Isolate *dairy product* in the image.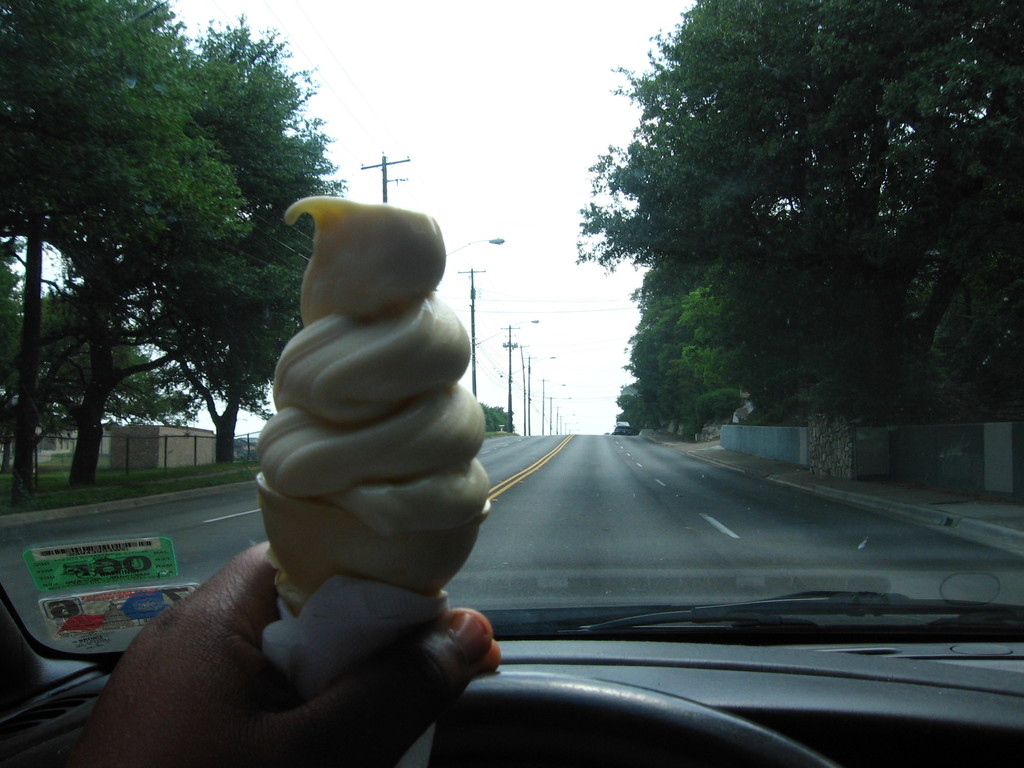
Isolated region: BBox(233, 211, 490, 634).
